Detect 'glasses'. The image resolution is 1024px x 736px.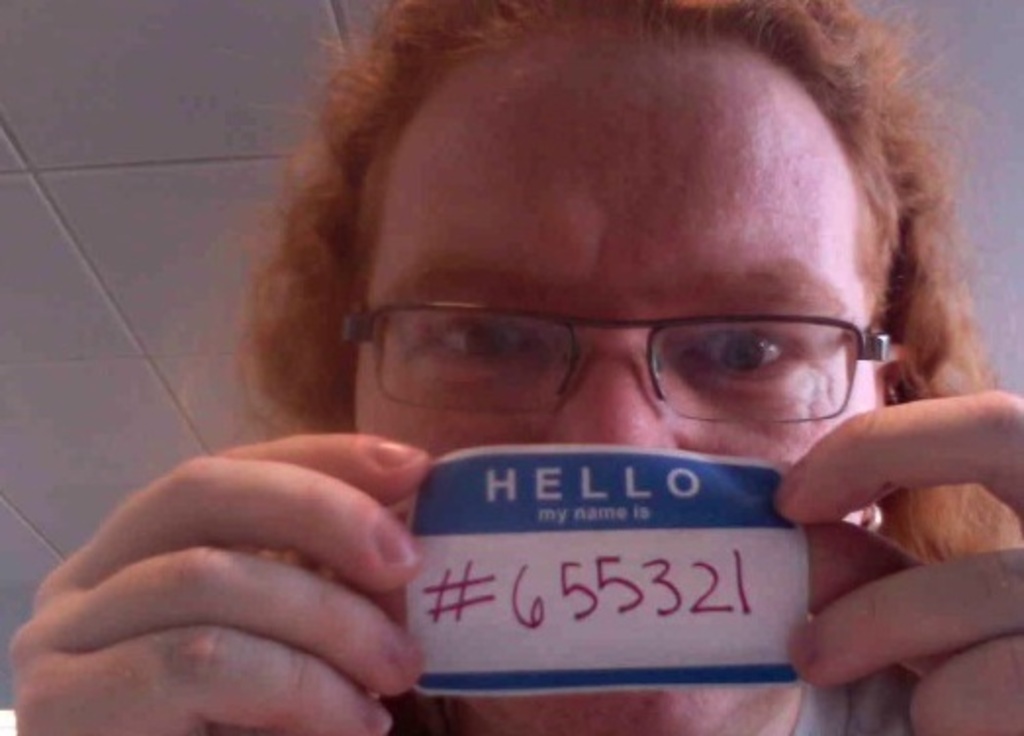
box=[343, 296, 897, 431].
